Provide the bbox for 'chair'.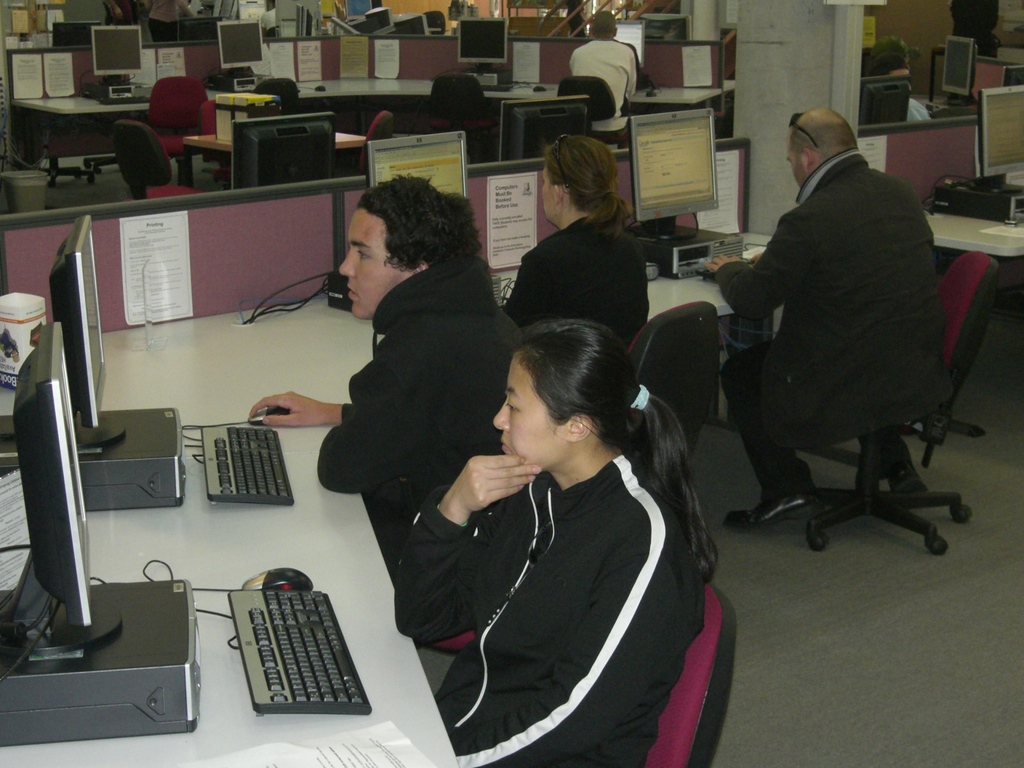
x1=252, y1=78, x2=301, y2=116.
